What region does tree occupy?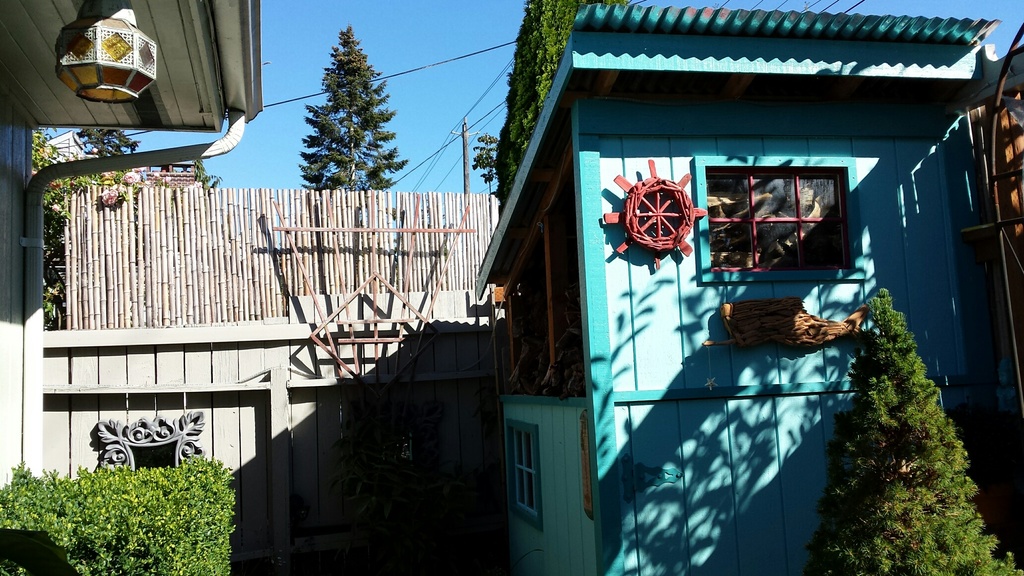
[289, 22, 397, 199].
